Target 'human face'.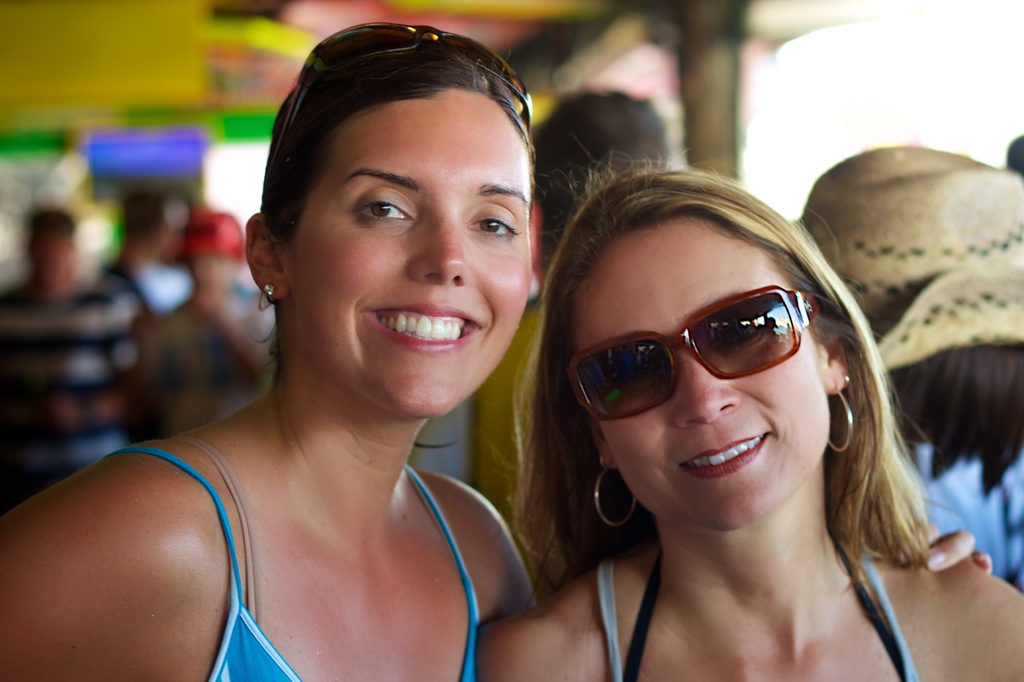
Target region: (566, 220, 830, 535).
